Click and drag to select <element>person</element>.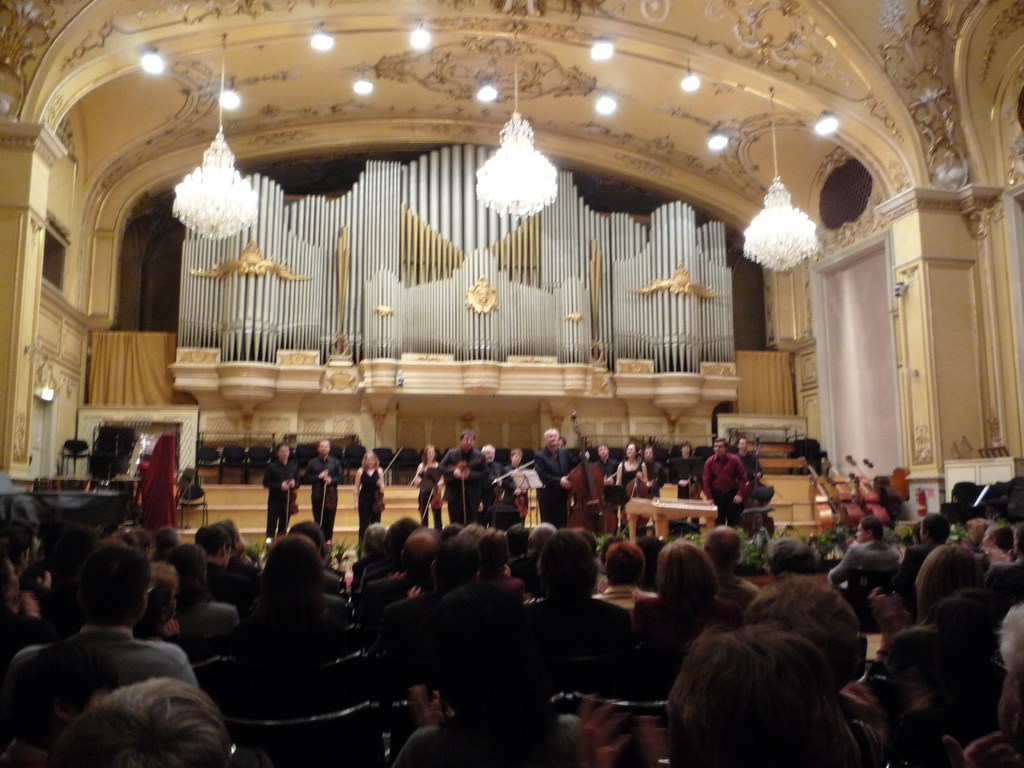
Selection: 662:618:866:767.
